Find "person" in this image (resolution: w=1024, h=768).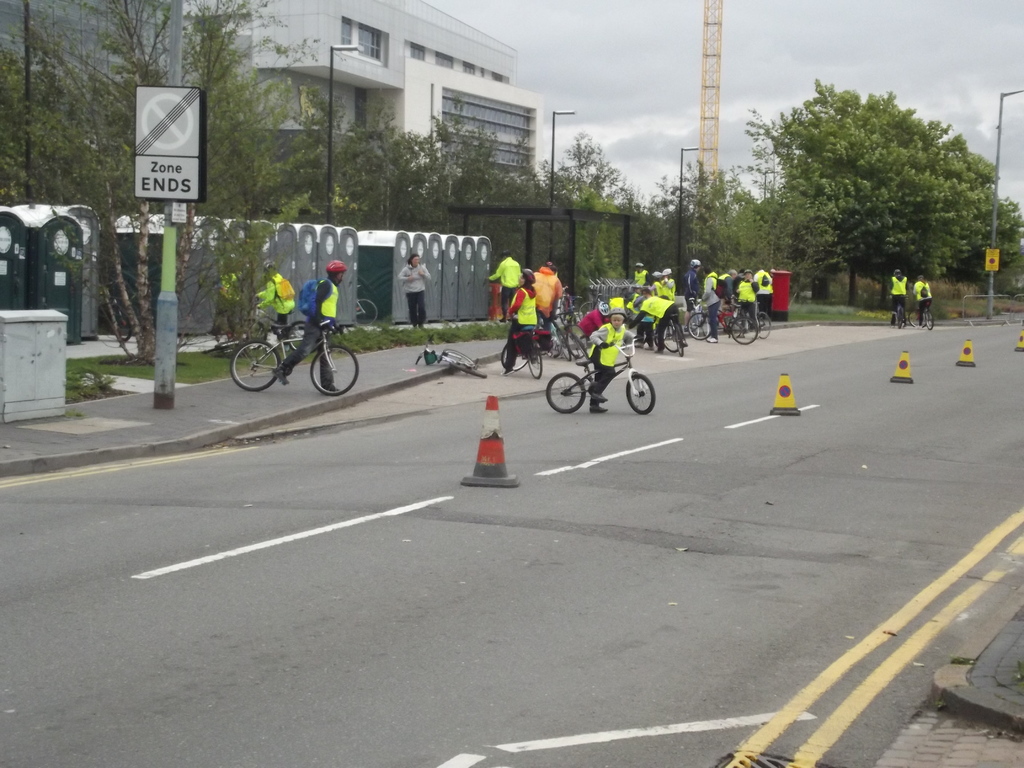
532,257,561,335.
